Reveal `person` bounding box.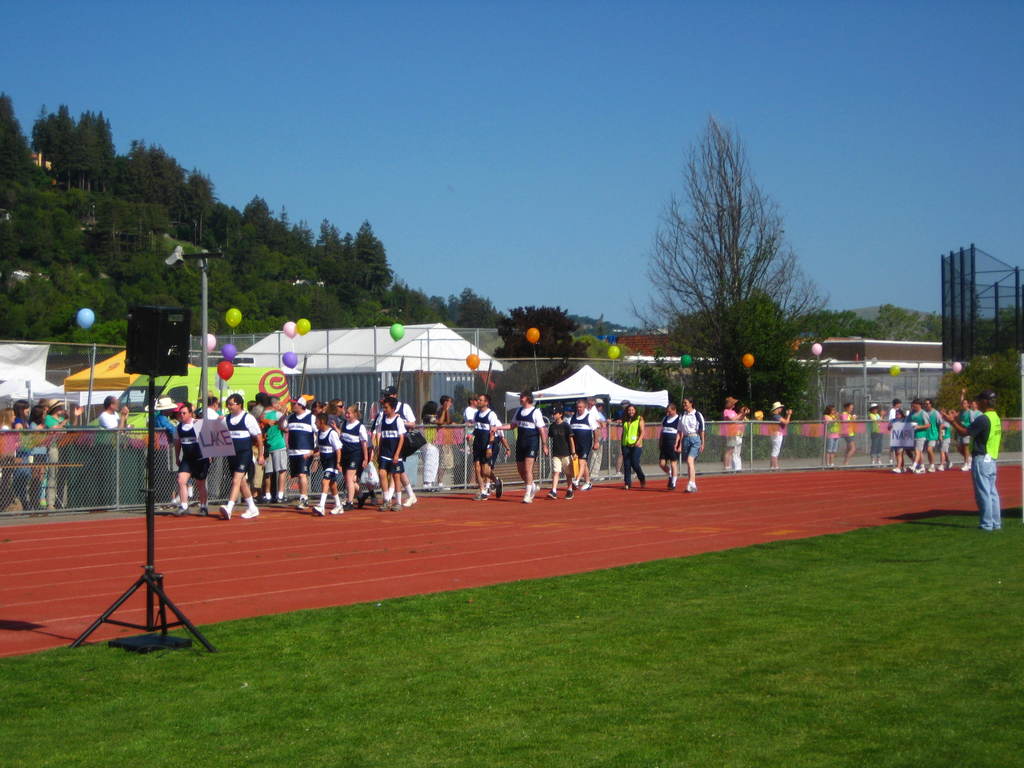
Revealed: box(14, 401, 29, 511).
